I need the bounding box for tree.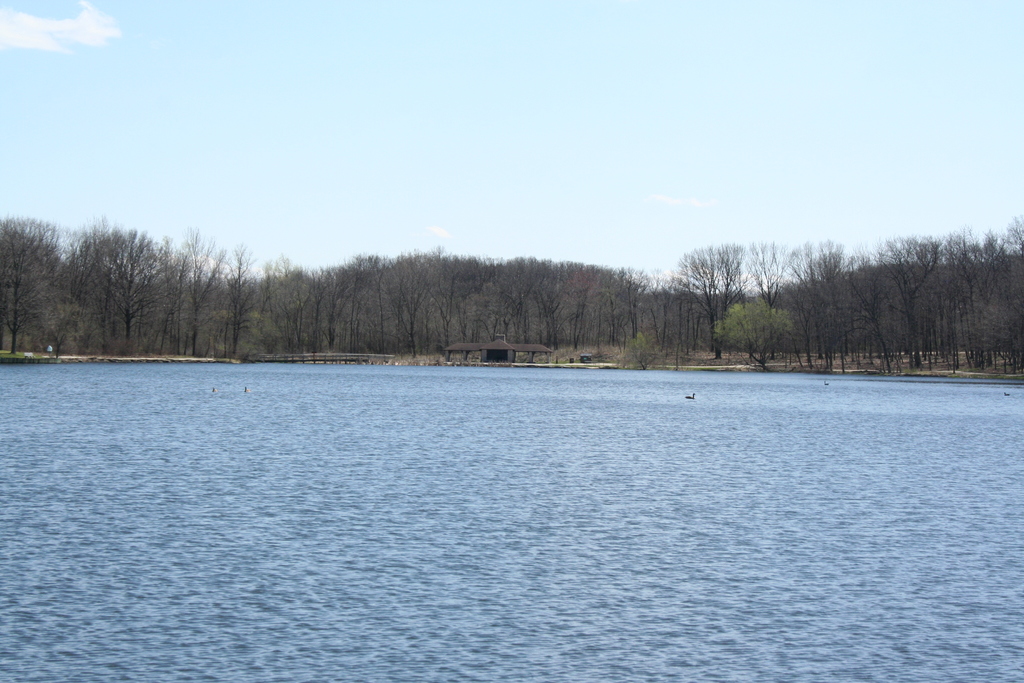
Here it is: detection(745, 242, 796, 361).
